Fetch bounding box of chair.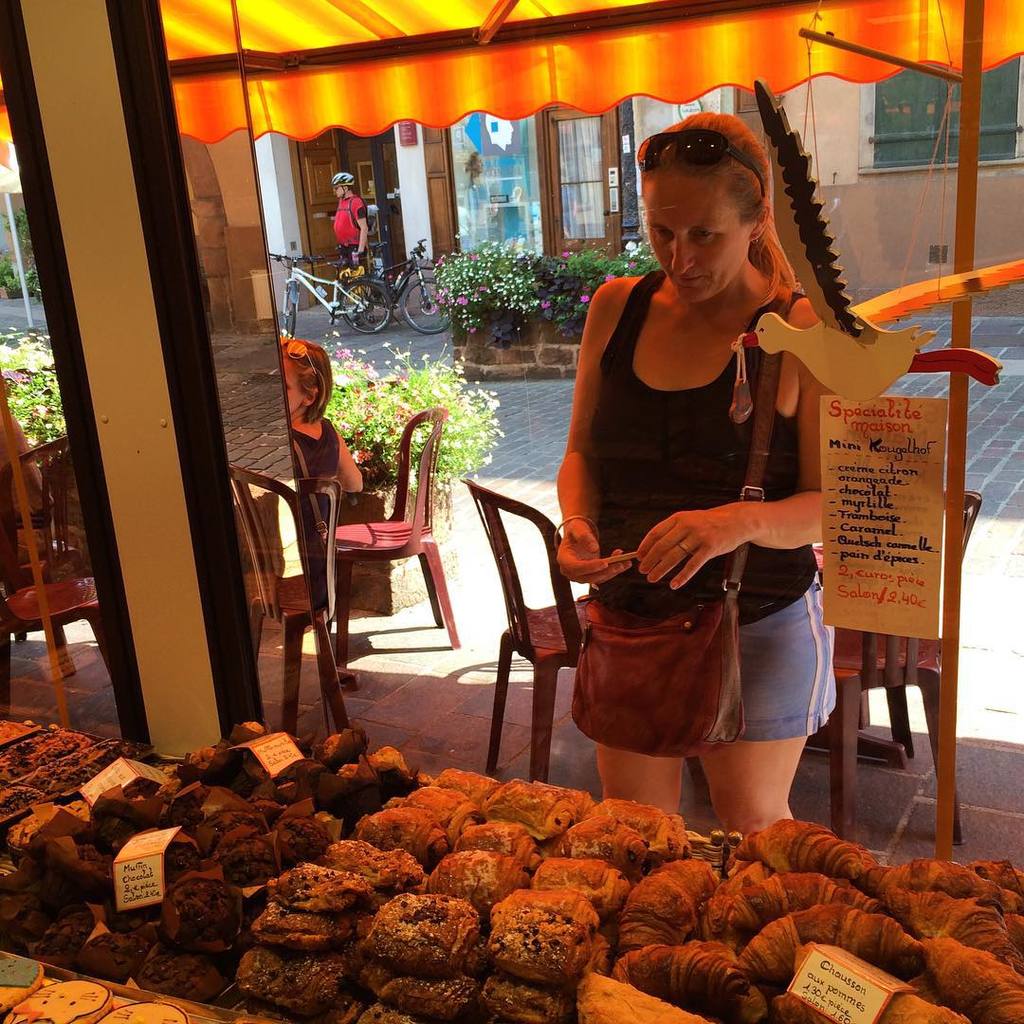
Bbox: bbox=(0, 430, 123, 729).
